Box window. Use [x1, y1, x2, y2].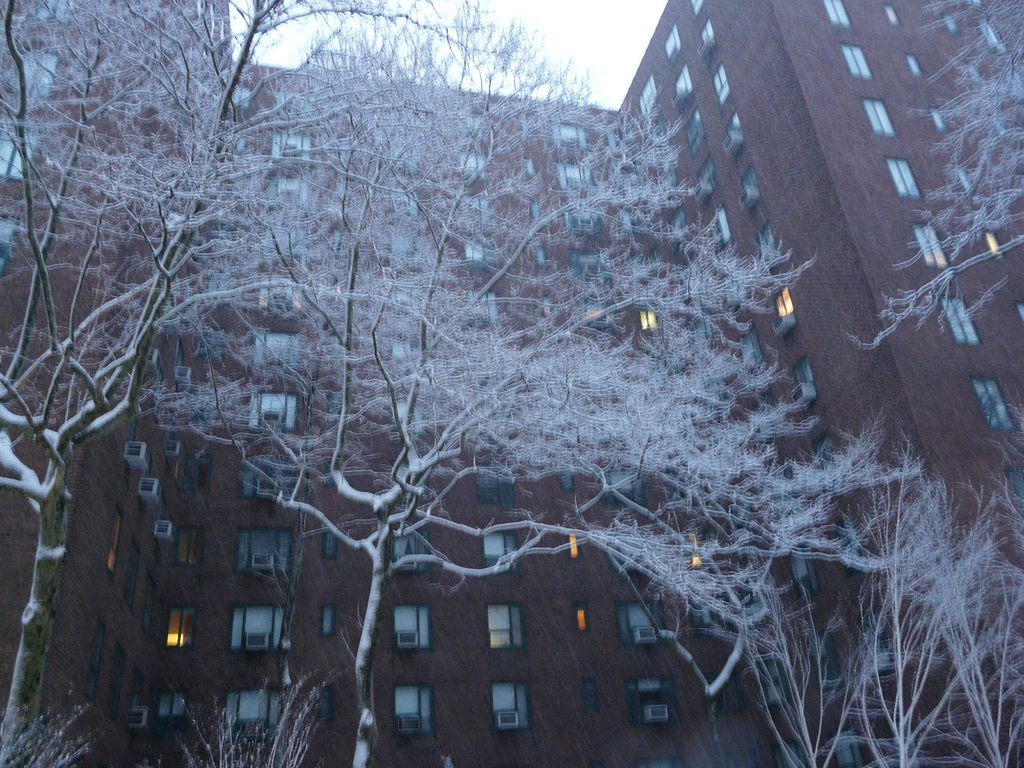
[477, 465, 513, 504].
